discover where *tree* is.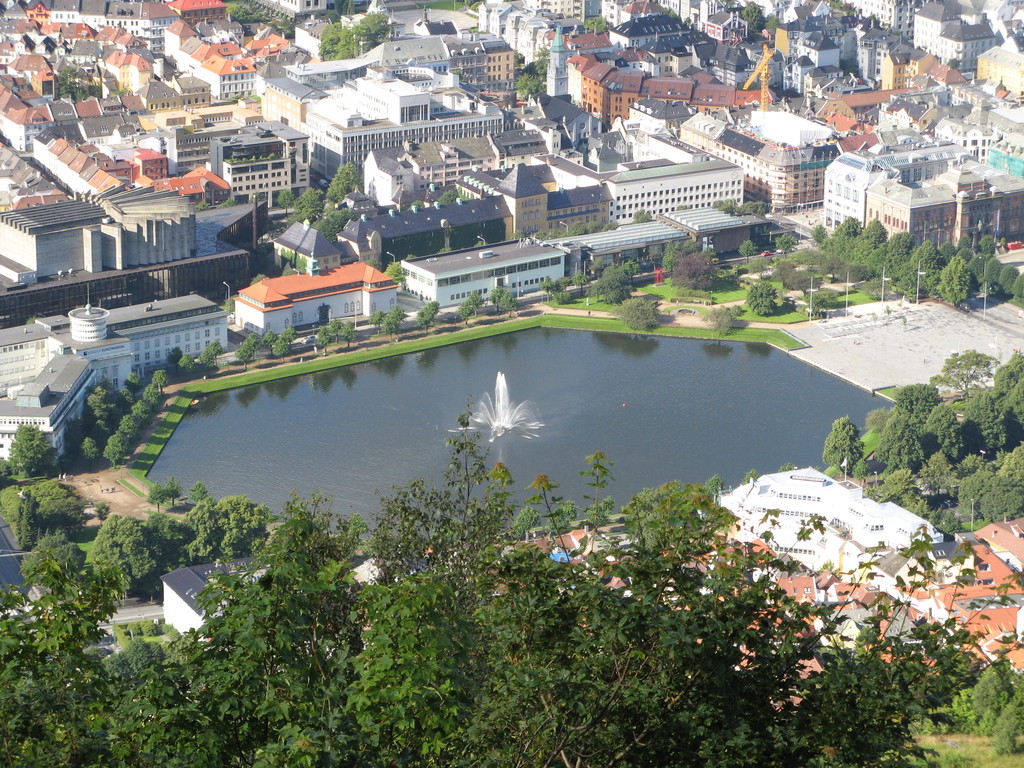
Discovered at bbox=(660, 241, 705, 286).
